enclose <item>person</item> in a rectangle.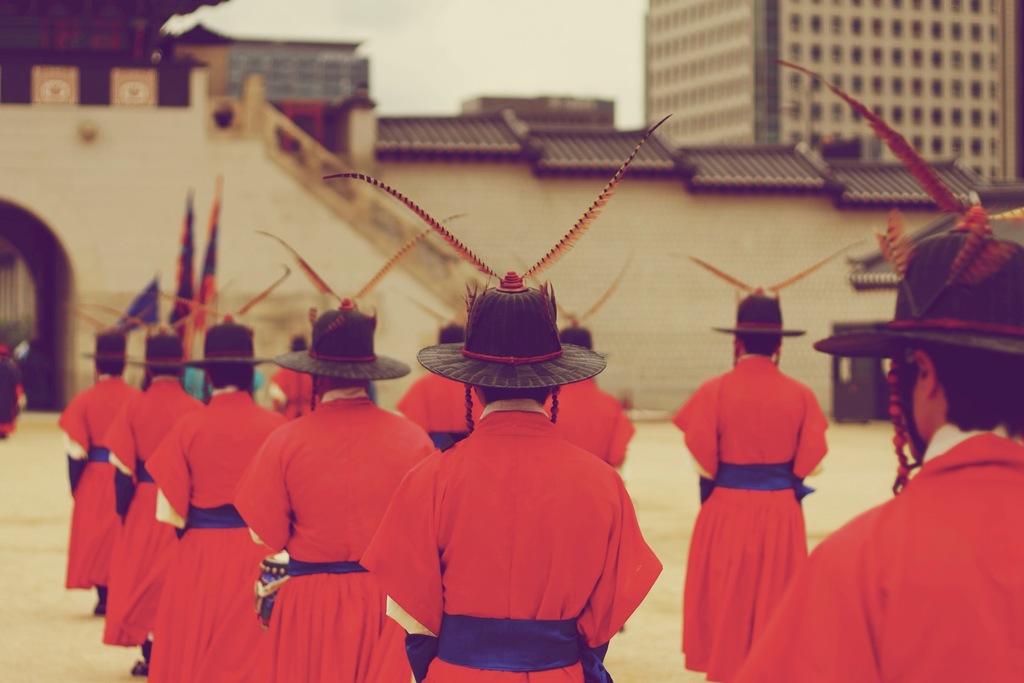
Rect(144, 329, 293, 682).
